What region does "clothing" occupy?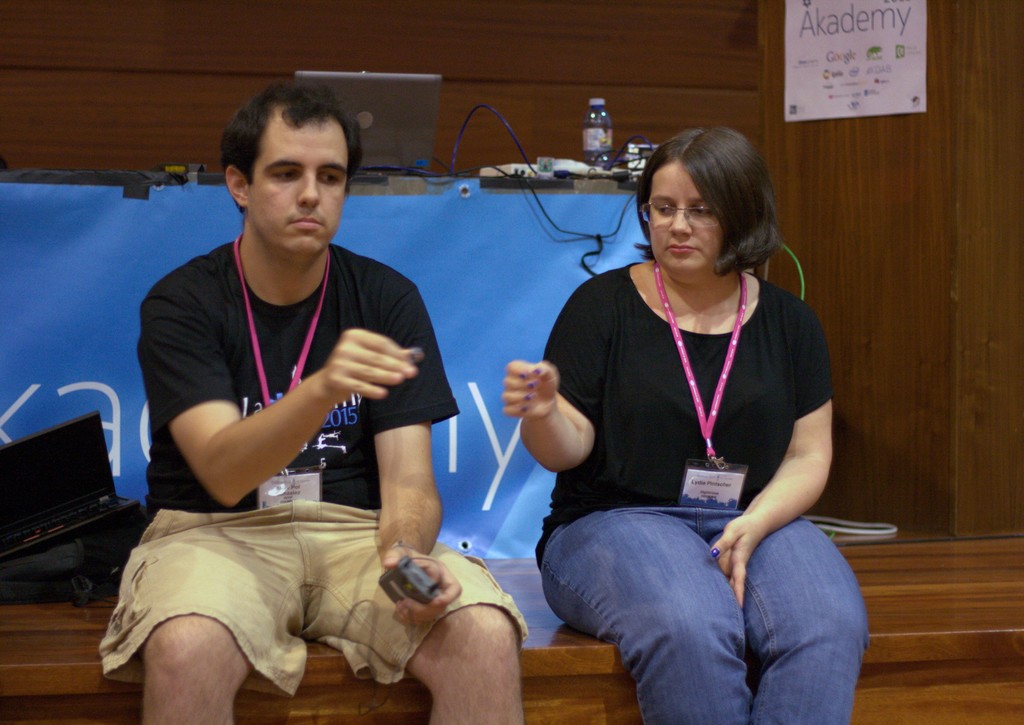
select_region(539, 250, 870, 724).
